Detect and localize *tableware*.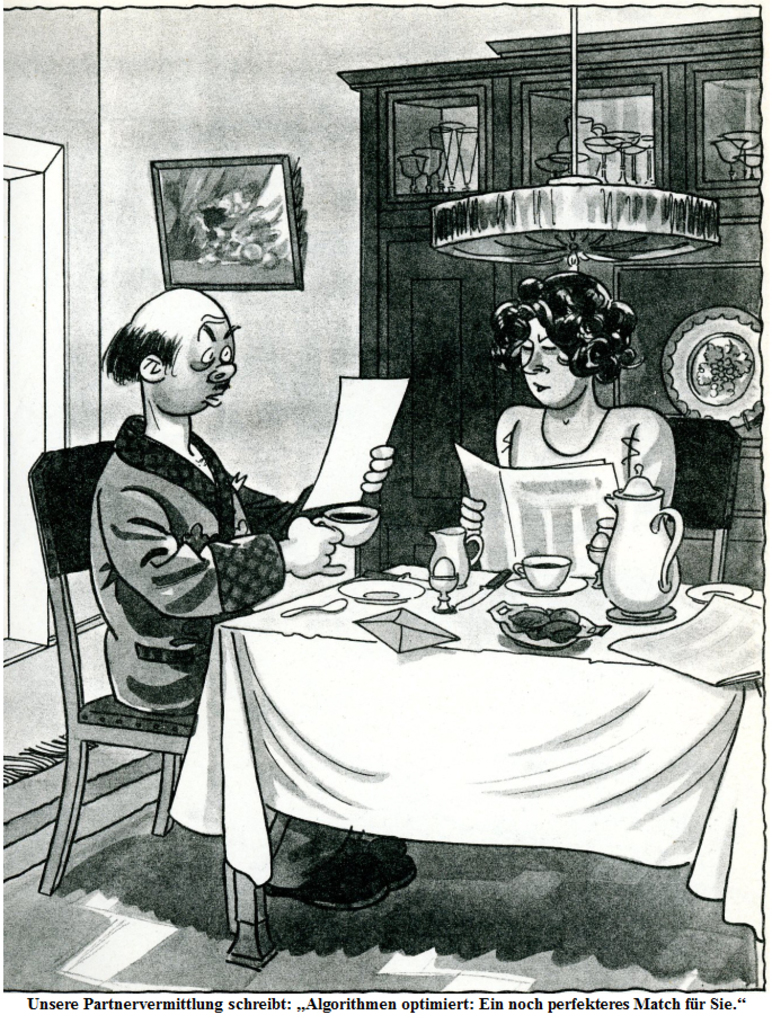
Localized at <region>601, 458, 684, 621</region>.
